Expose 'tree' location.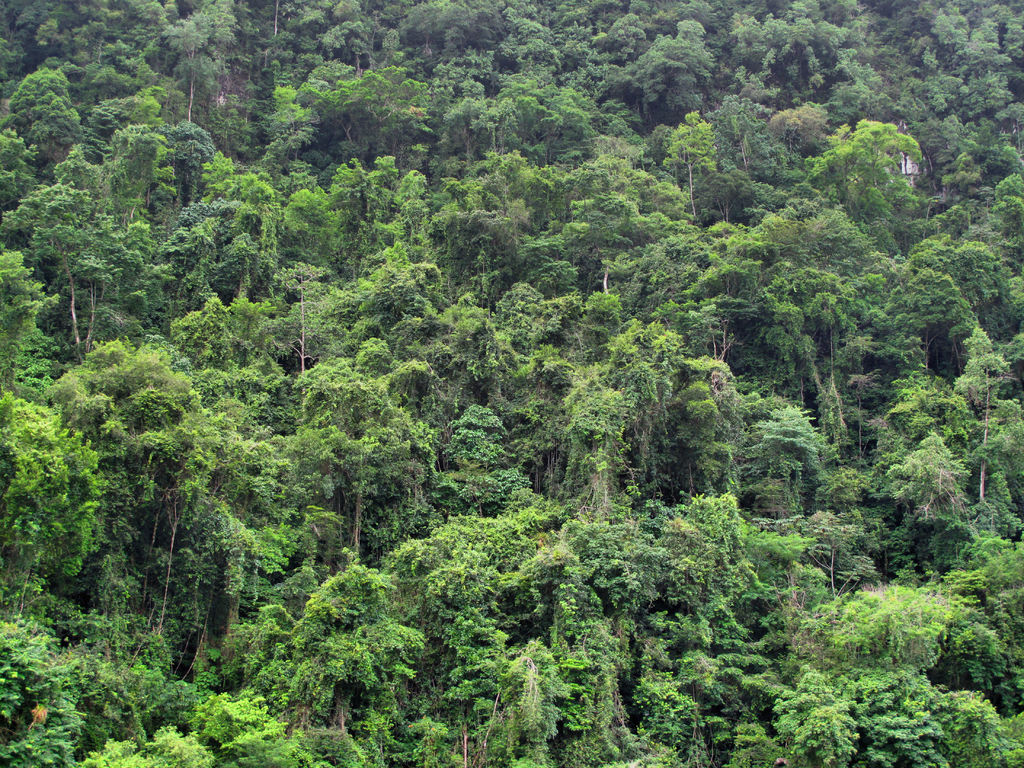
Exposed at bbox(205, 433, 314, 602).
